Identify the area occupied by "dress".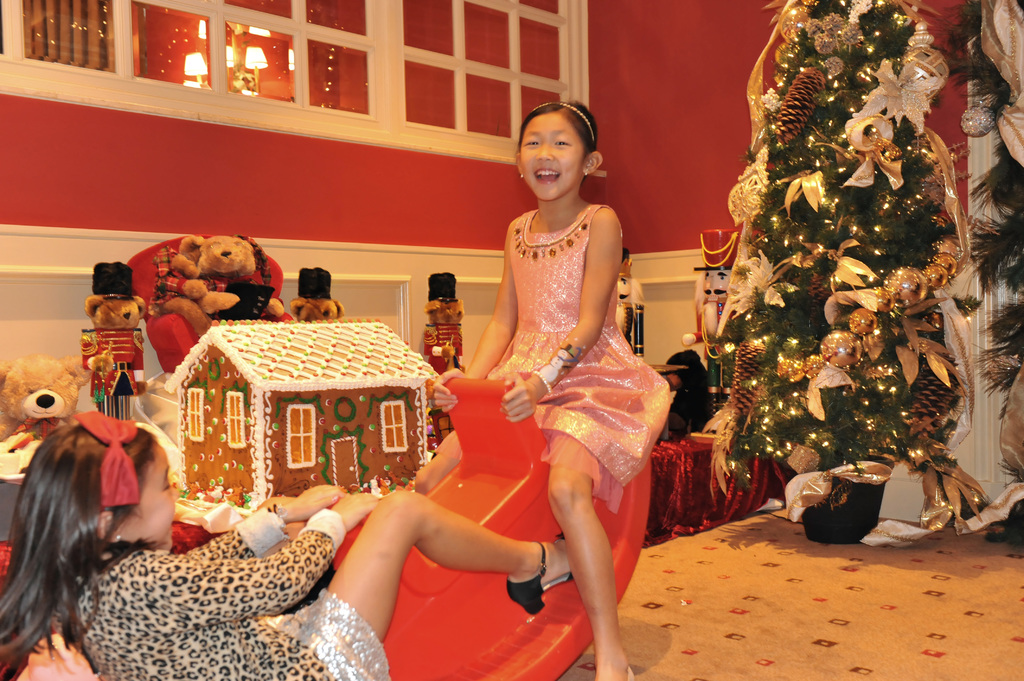
Area: BBox(484, 204, 675, 513).
